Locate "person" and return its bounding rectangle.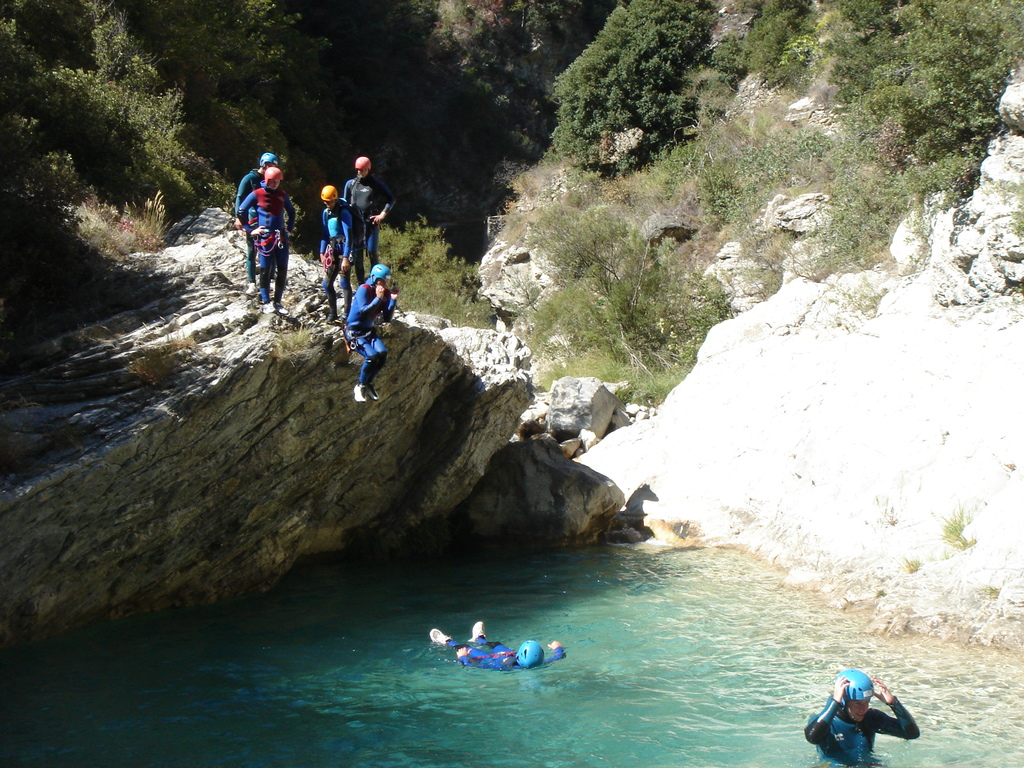
box(344, 262, 406, 417).
